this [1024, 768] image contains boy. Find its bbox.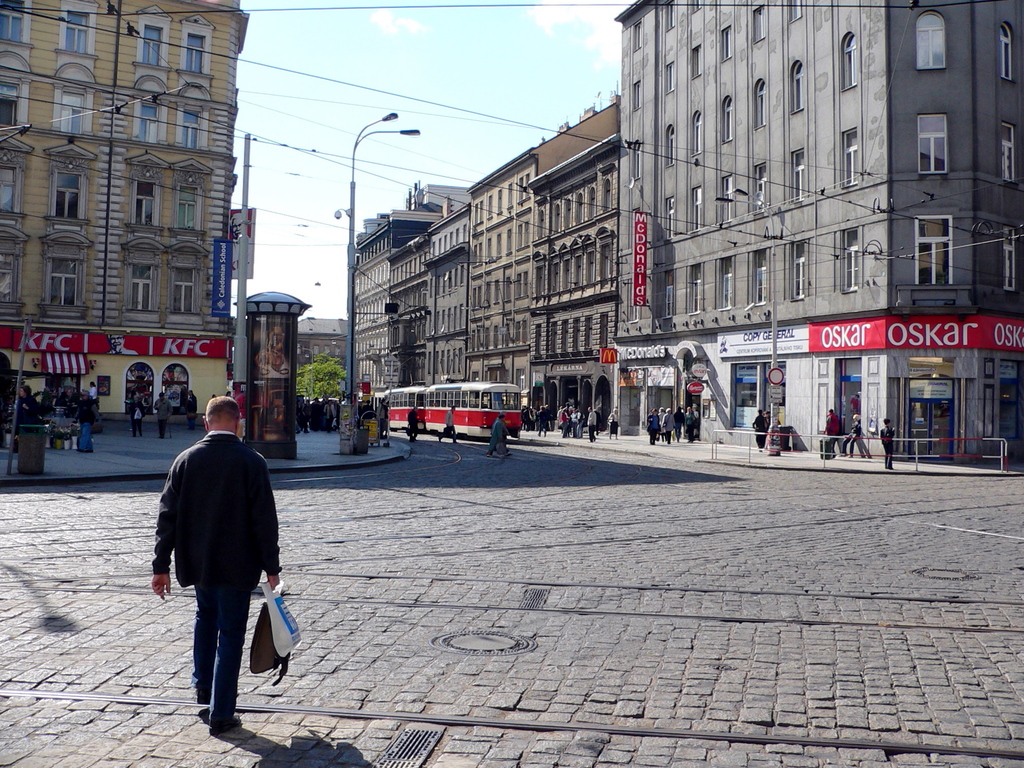
bbox(877, 418, 896, 470).
